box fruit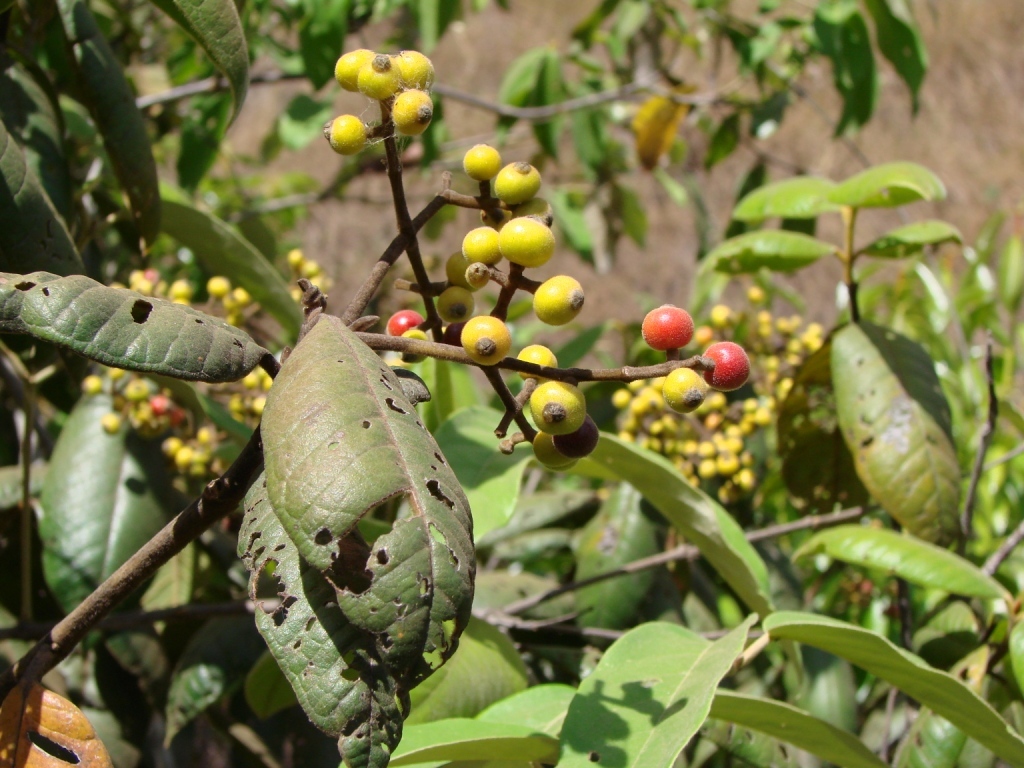
527, 379, 587, 439
